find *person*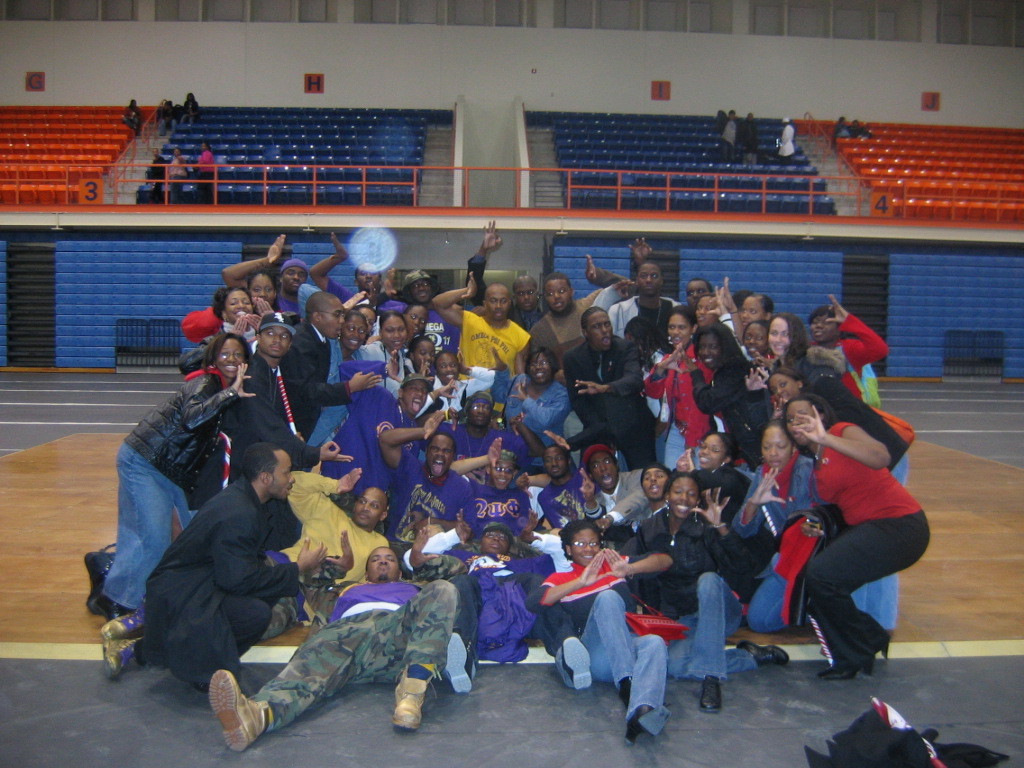
locate(391, 265, 448, 315)
